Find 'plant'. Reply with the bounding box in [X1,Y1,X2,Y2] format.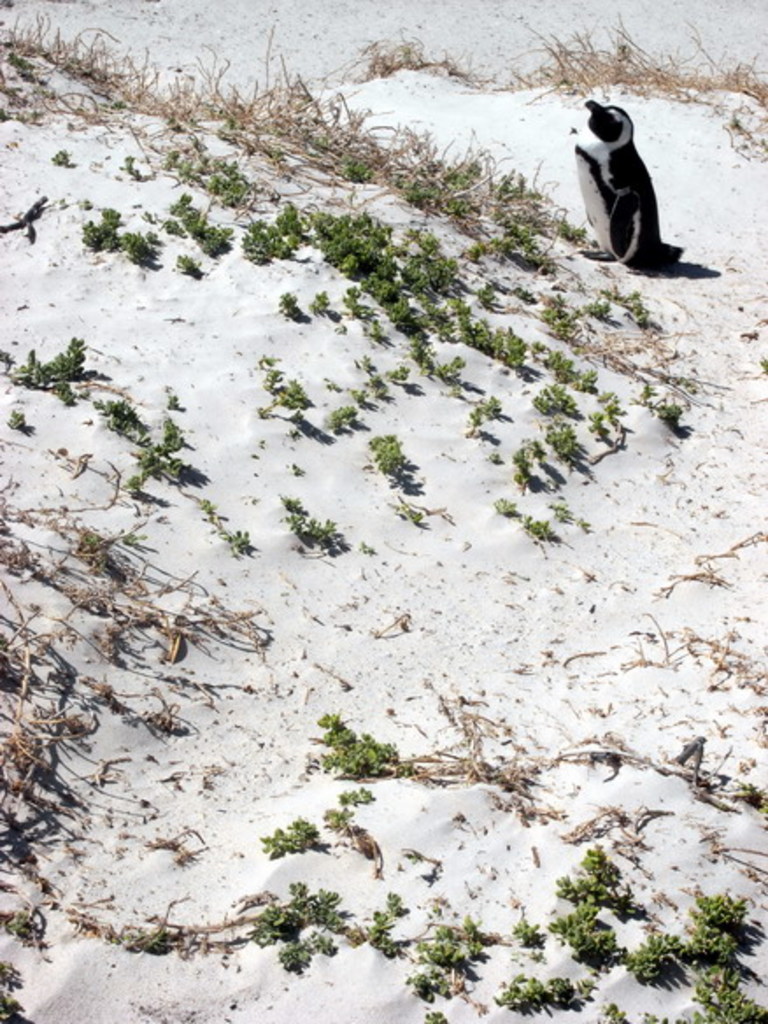
[172,193,224,258].
